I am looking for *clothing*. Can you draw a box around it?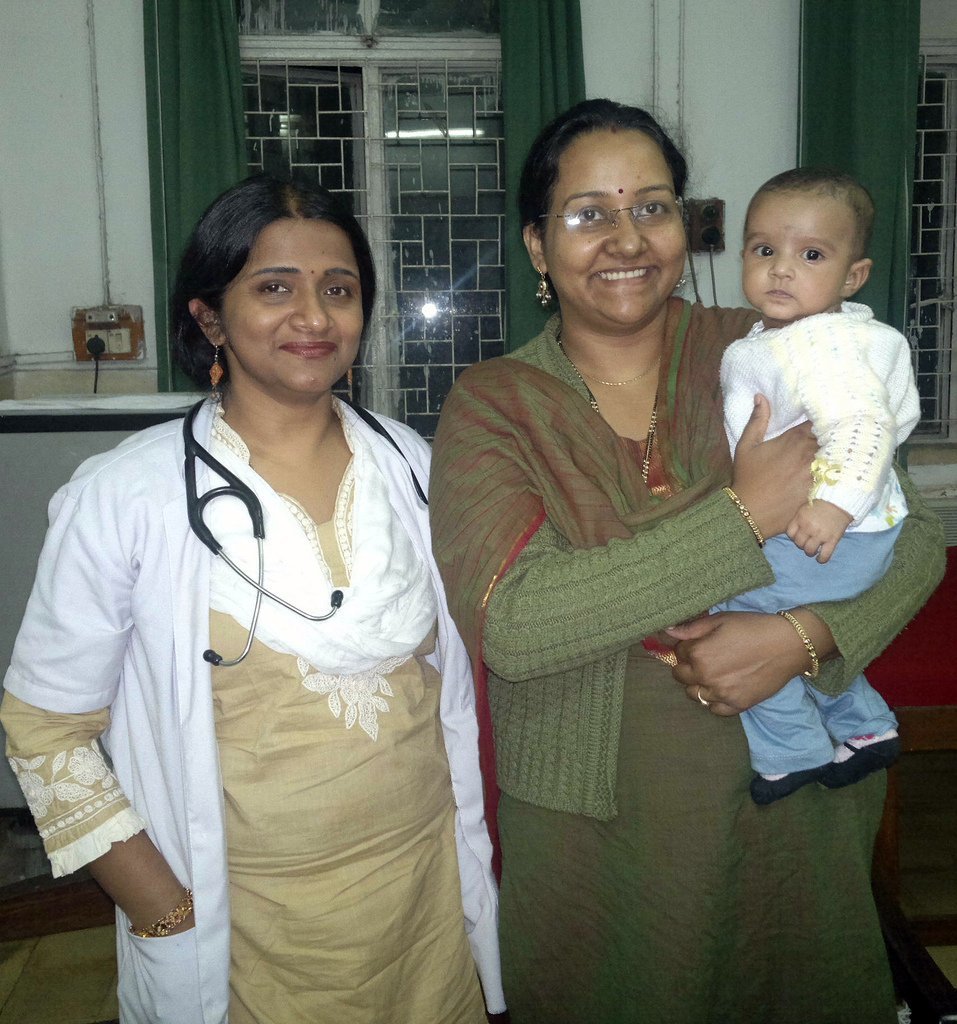
Sure, the bounding box is region(16, 327, 510, 1016).
